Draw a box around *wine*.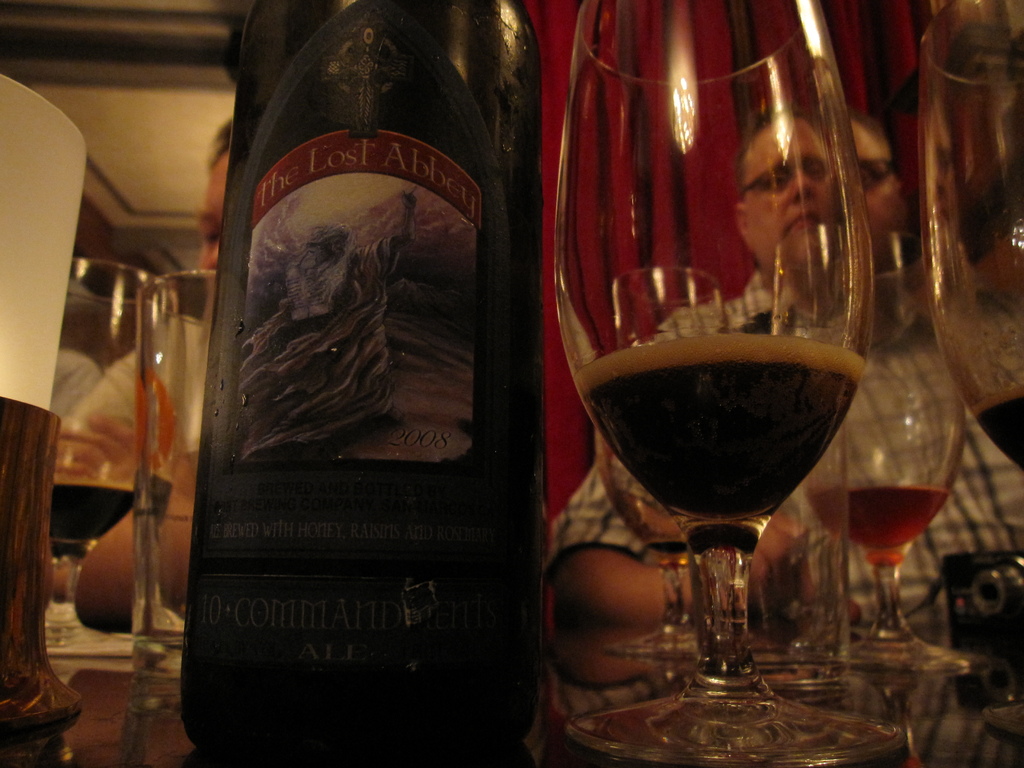
bbox=(202, 0, 543, 767).
